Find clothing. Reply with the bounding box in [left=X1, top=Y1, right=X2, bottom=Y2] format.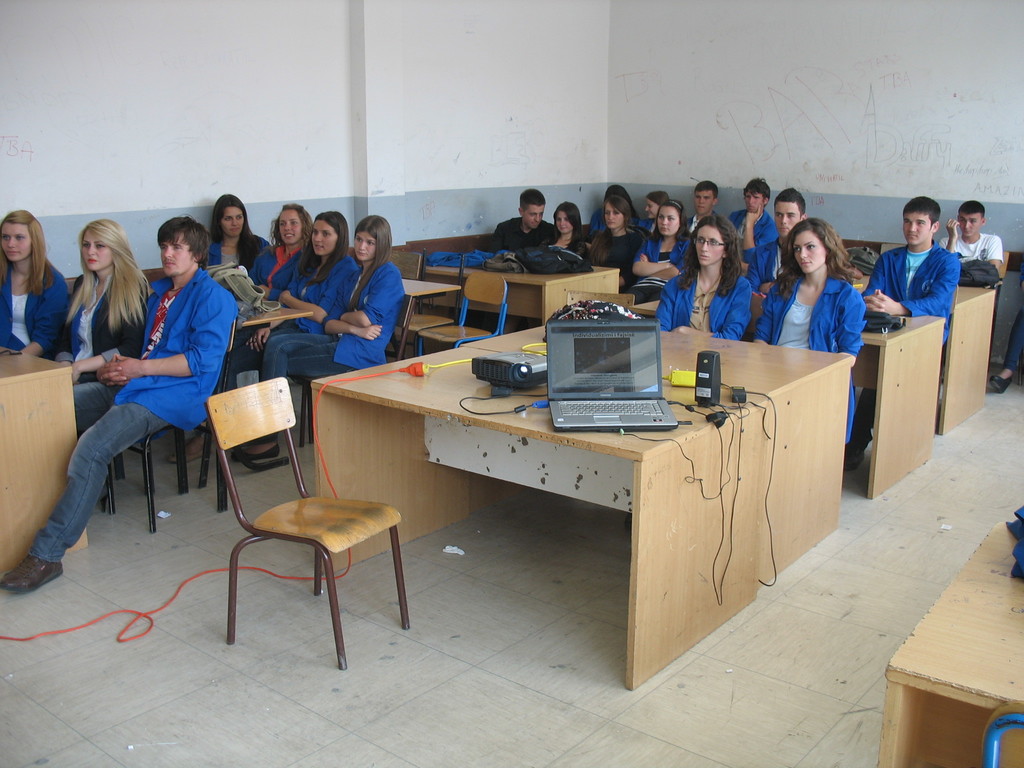
[left=32, top=265, right=146, bottom=417].
